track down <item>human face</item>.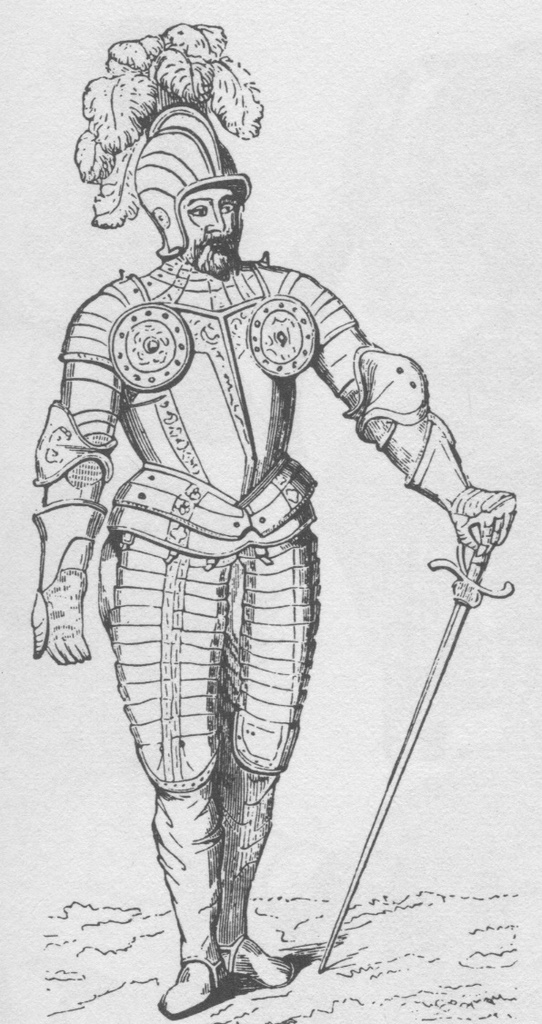
Tracked to bbox=(186, 186, 240, 262).
